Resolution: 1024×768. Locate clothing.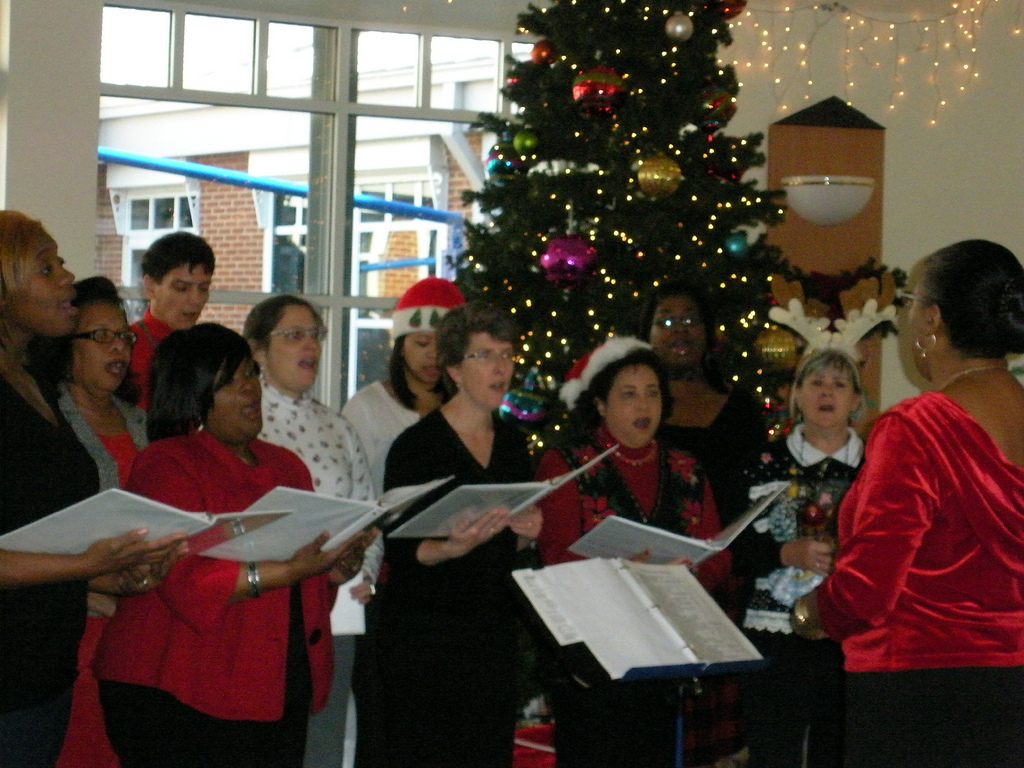
<bbox>813, 345, 1010, 701</bbox>.
